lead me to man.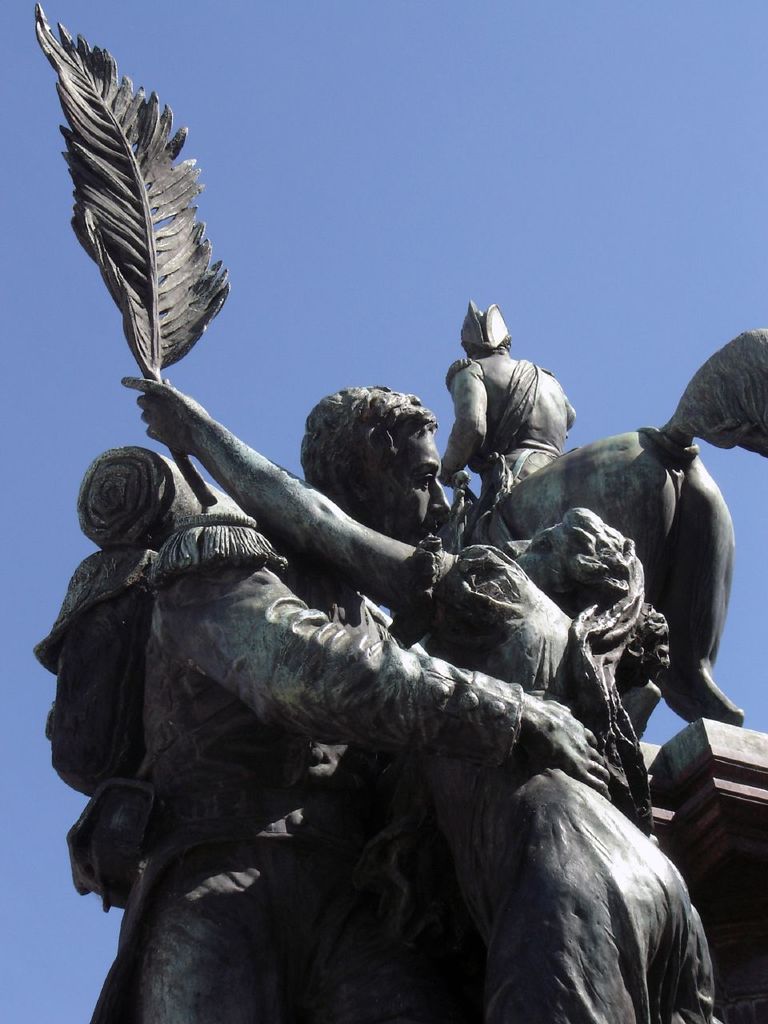
Lead to <region>84, 244, 723, 1013</region>.
